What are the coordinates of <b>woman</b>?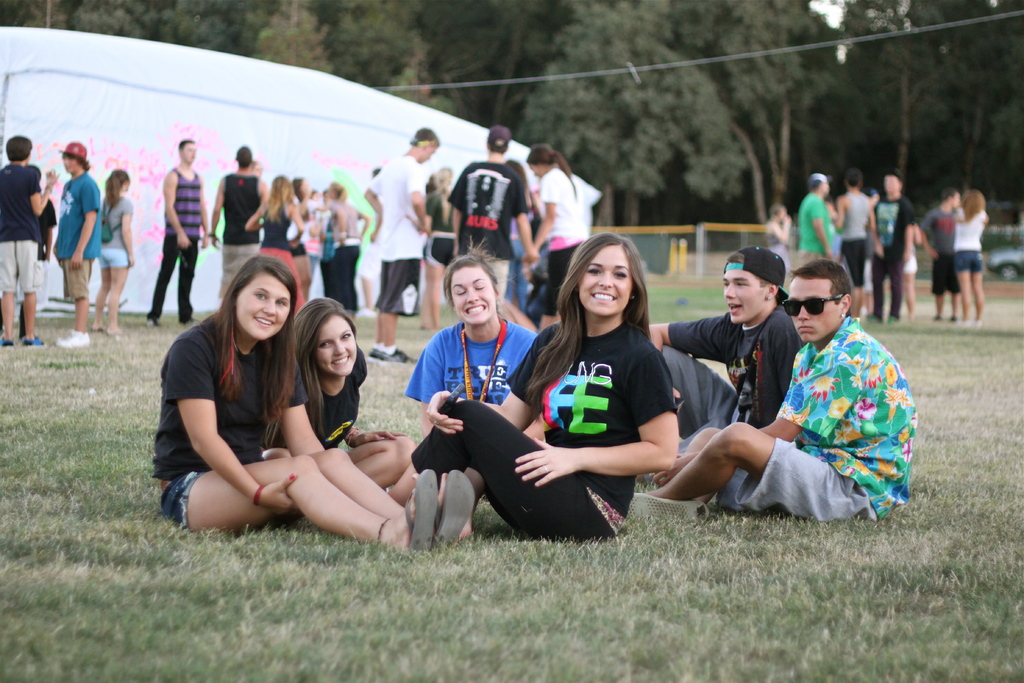
Rect(263, 297, 417, 491).
